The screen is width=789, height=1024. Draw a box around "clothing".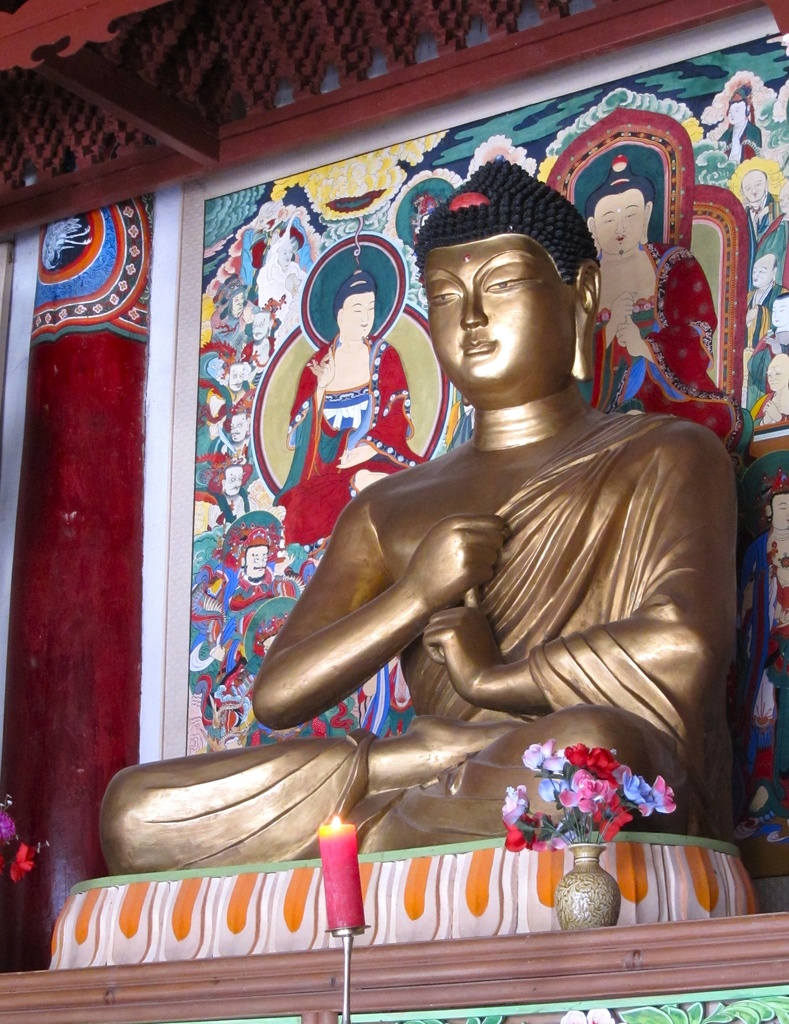
727 529 788 820.
